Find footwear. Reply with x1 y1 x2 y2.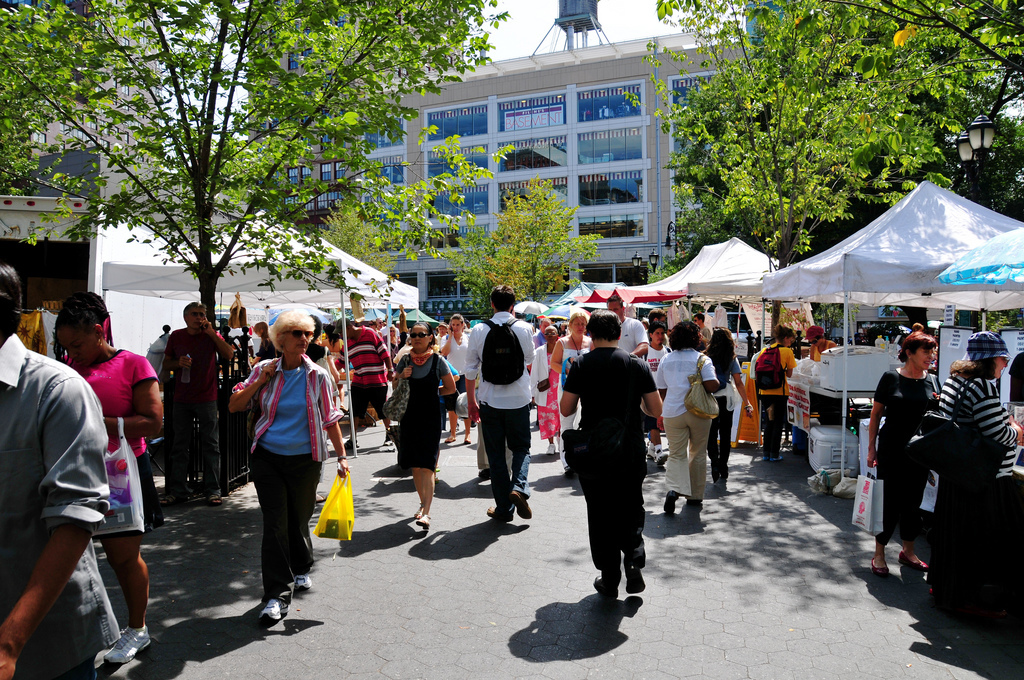
104 622 148 662.
